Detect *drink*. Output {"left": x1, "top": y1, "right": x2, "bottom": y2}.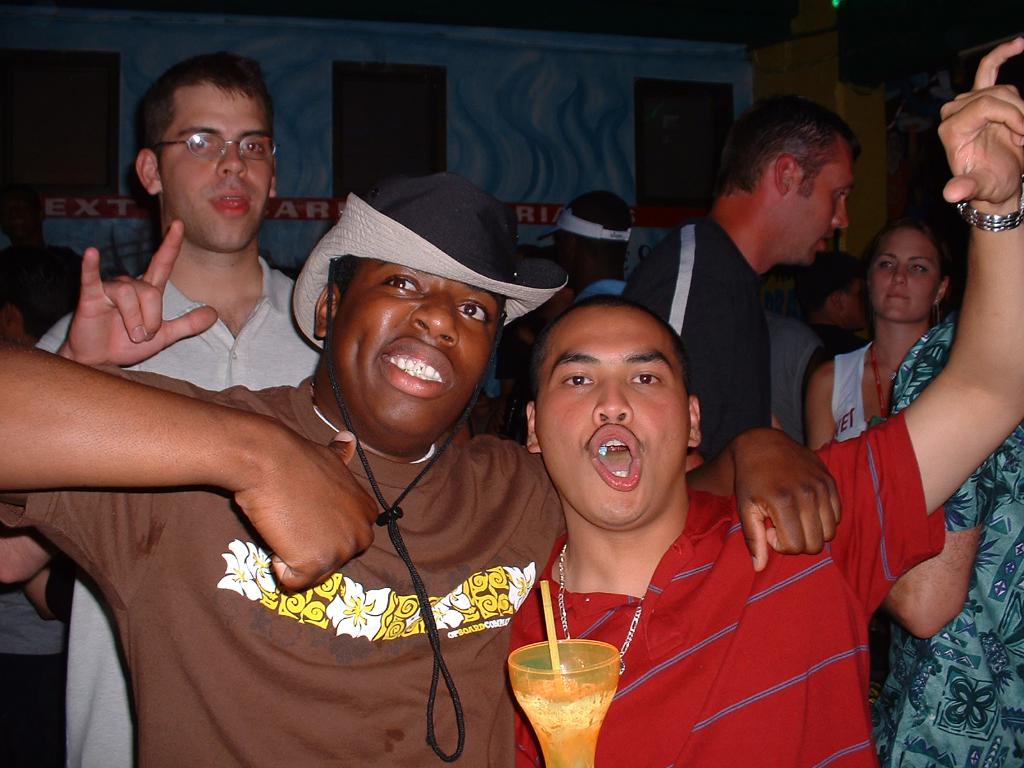
{"left": 509, "top": 678, "right": 620, "bottom": 767}.
